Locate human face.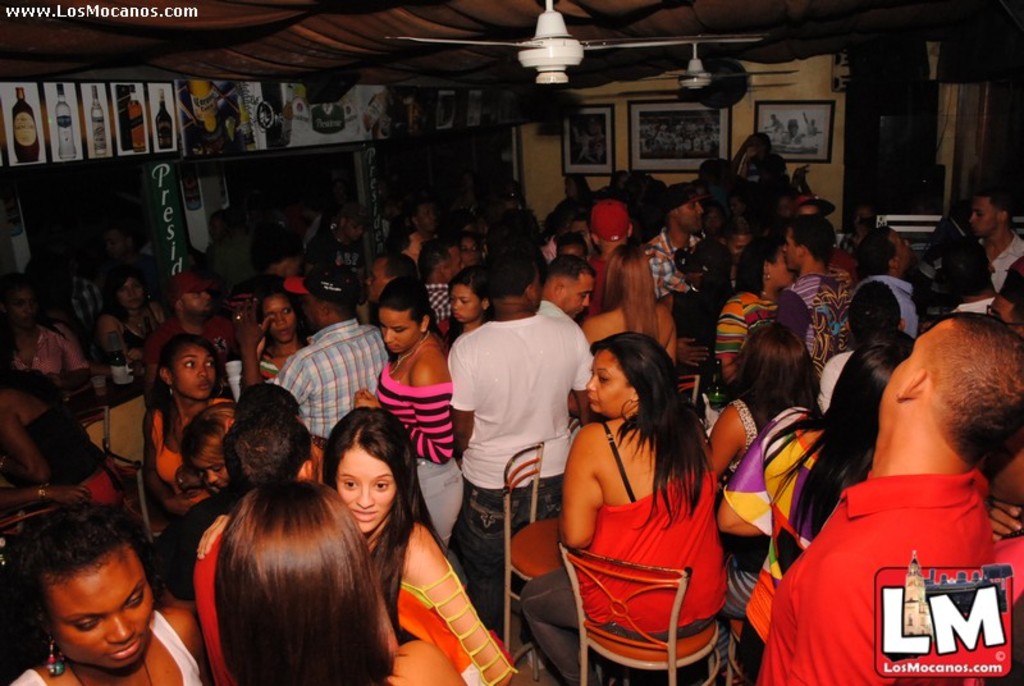
Bounding box: left=669, top=191, right=705, bottom=237.
